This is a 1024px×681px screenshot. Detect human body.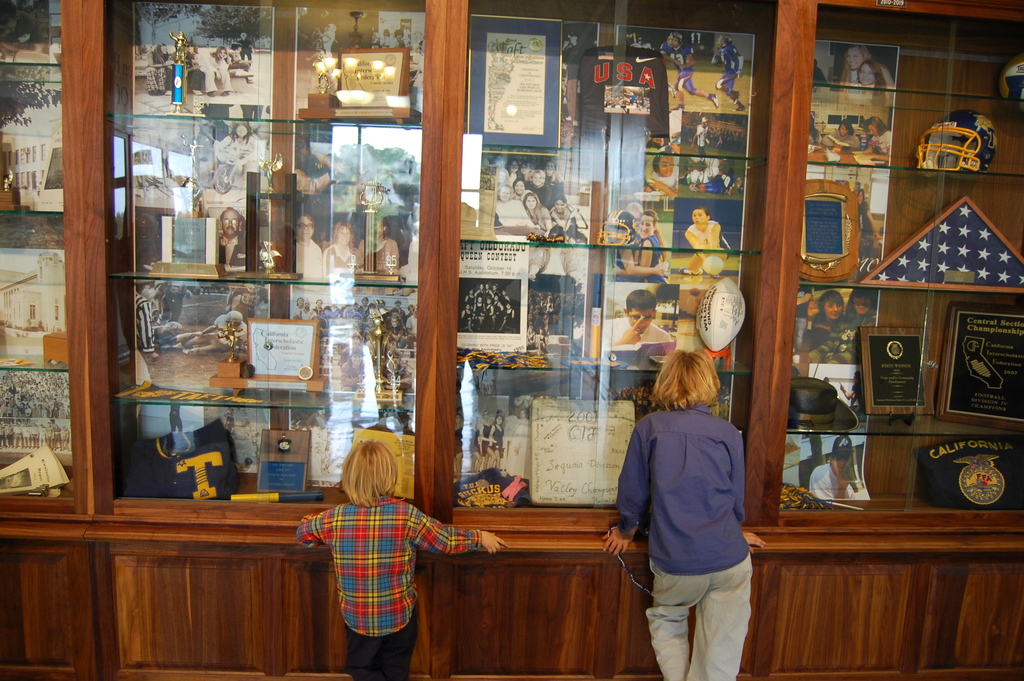
[217,209,243,270].
